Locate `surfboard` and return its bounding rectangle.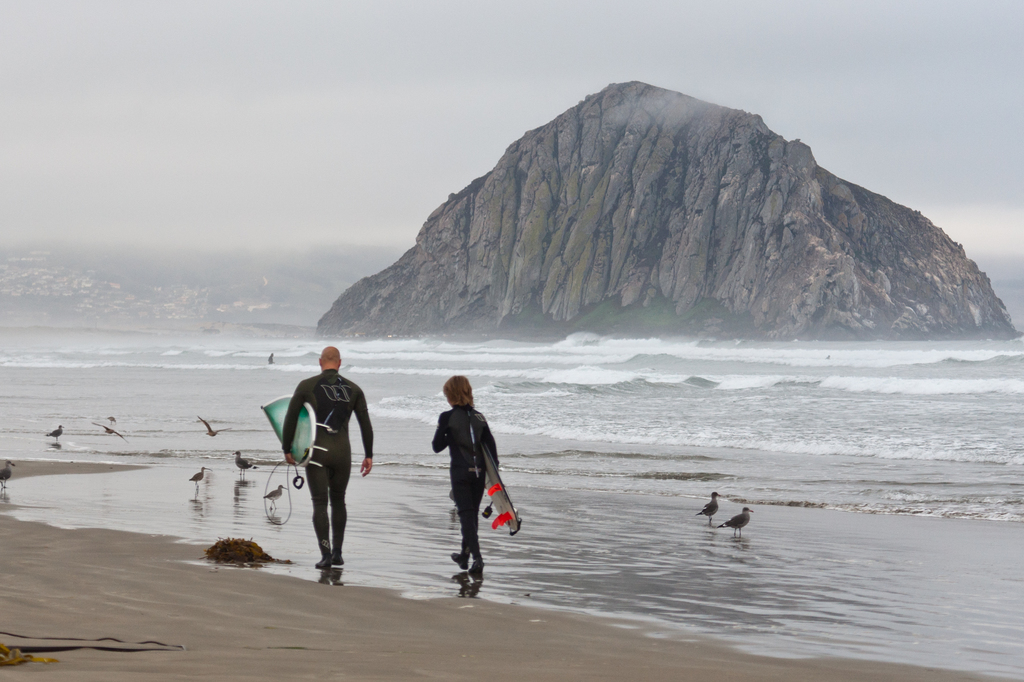
locate(486, 445, 522, 538).
